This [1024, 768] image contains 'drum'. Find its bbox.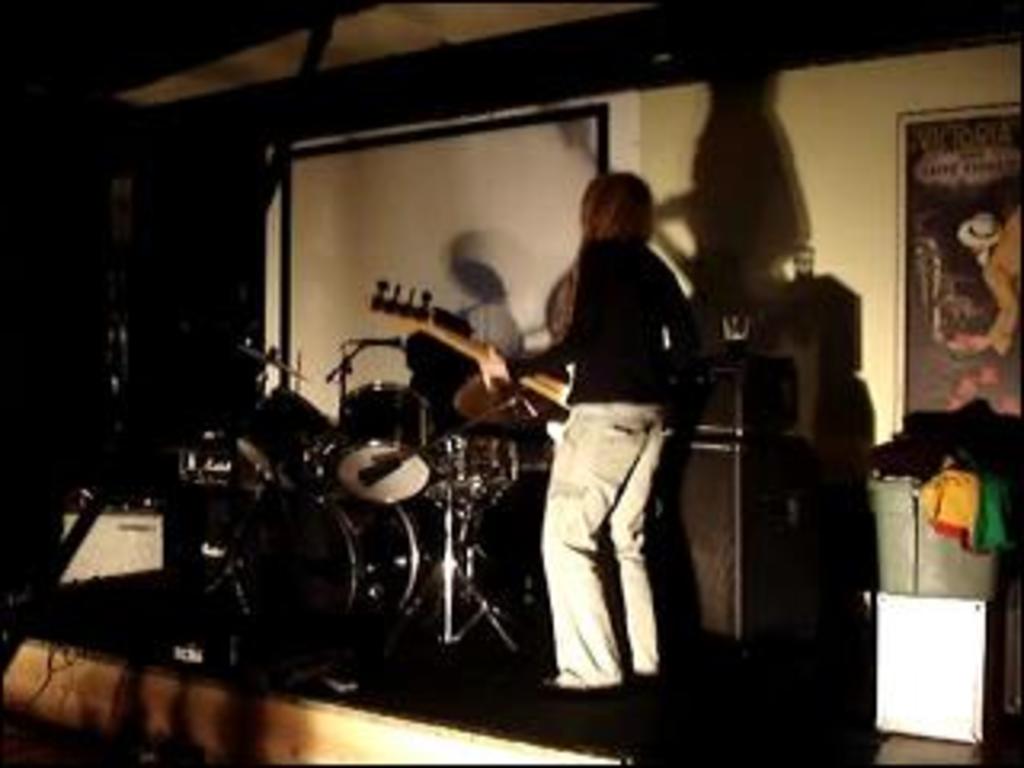
{"x1": 432, "y1": 429, "x2": 518, "y2": 493}.
